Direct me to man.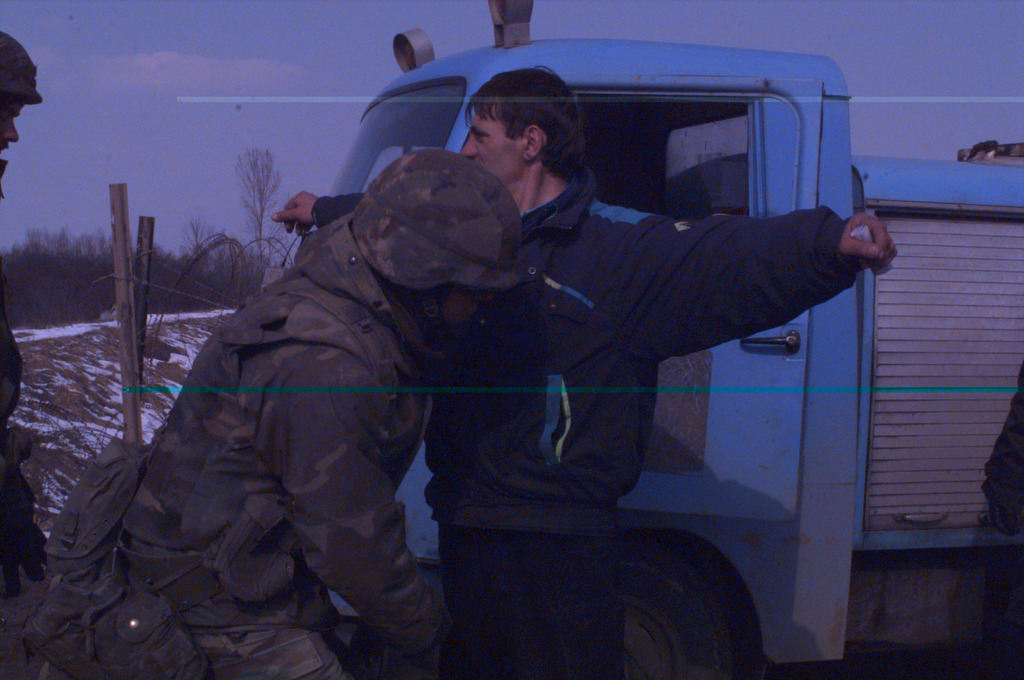
Direction: bbox=(190, 18, 846, 647).
